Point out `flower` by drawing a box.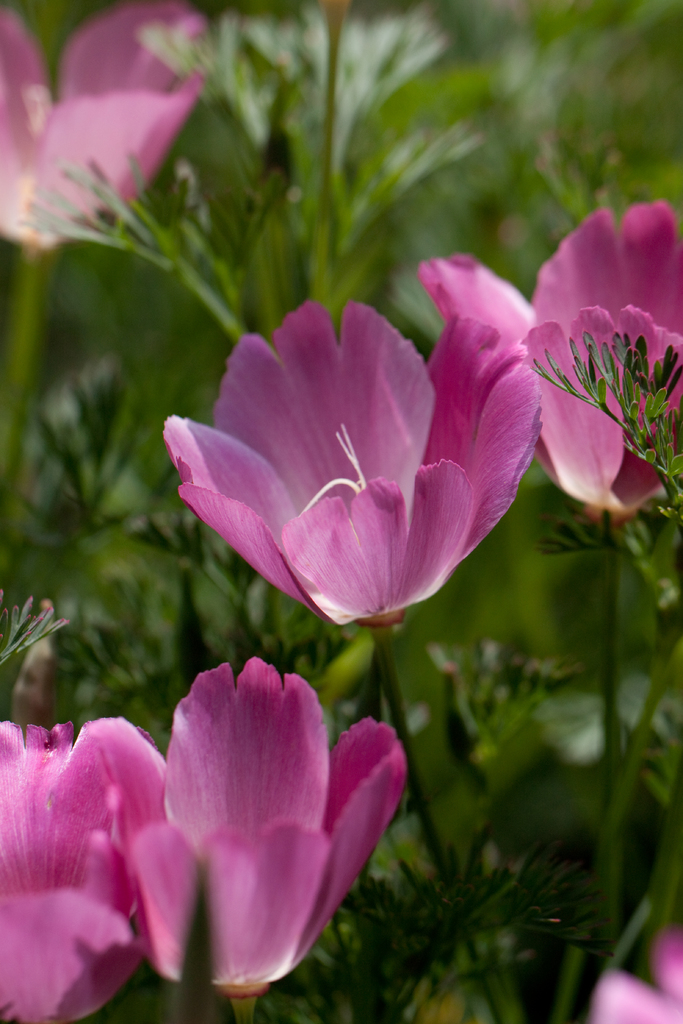
select_region(130, 652, 405, 987).
